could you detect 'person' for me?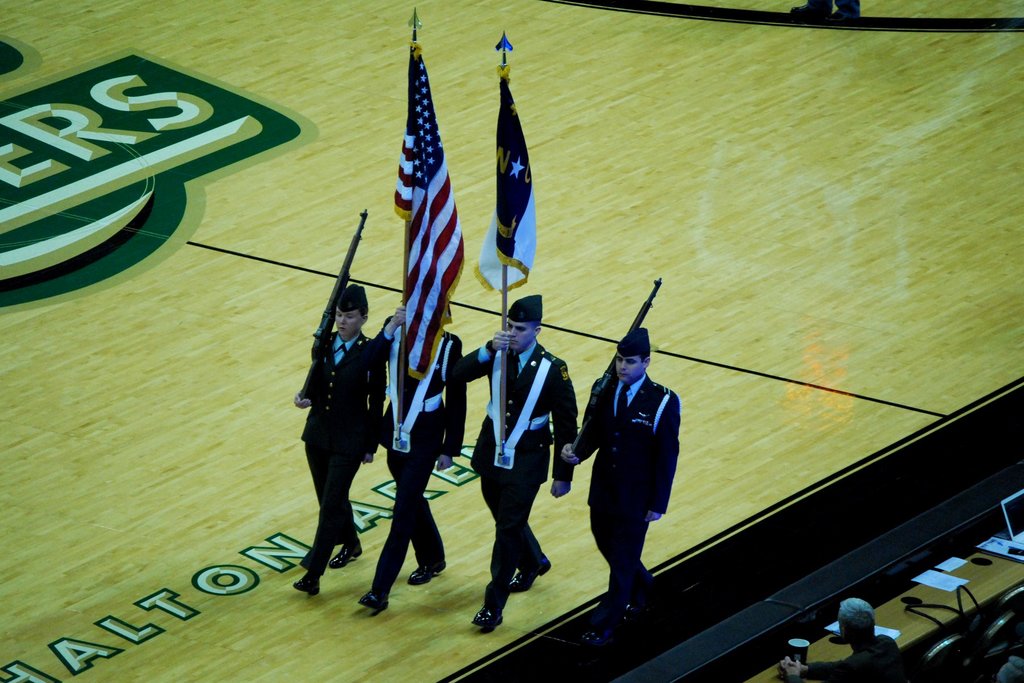
Detection result: (x1=789, y1=0, x2=867, y2=28).
